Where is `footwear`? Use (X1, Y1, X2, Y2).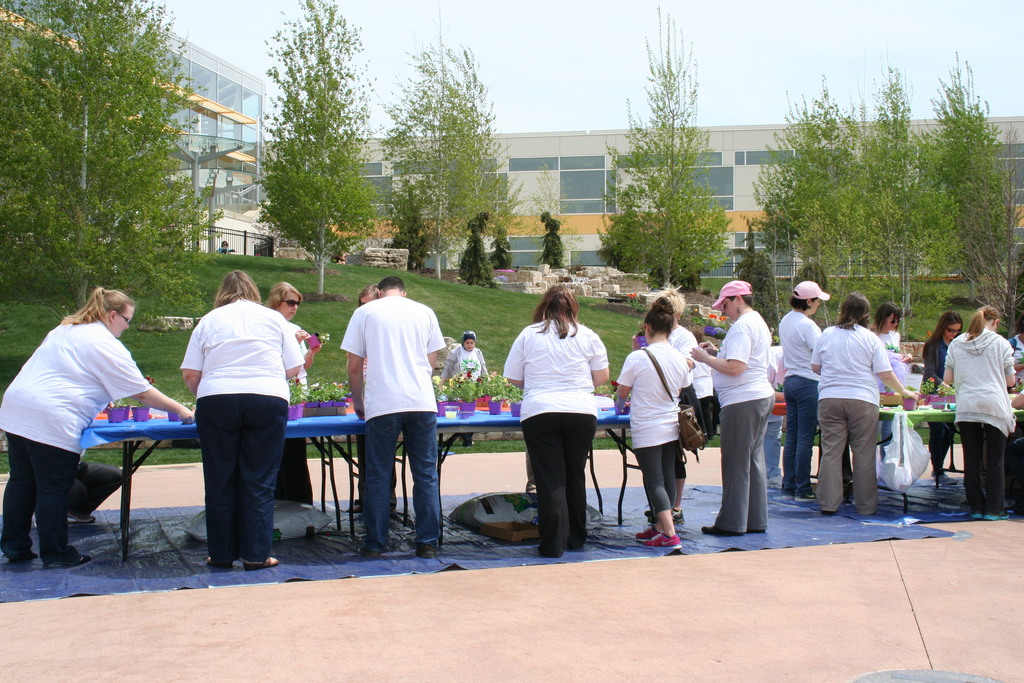
(984, 498, 1011, 518).
